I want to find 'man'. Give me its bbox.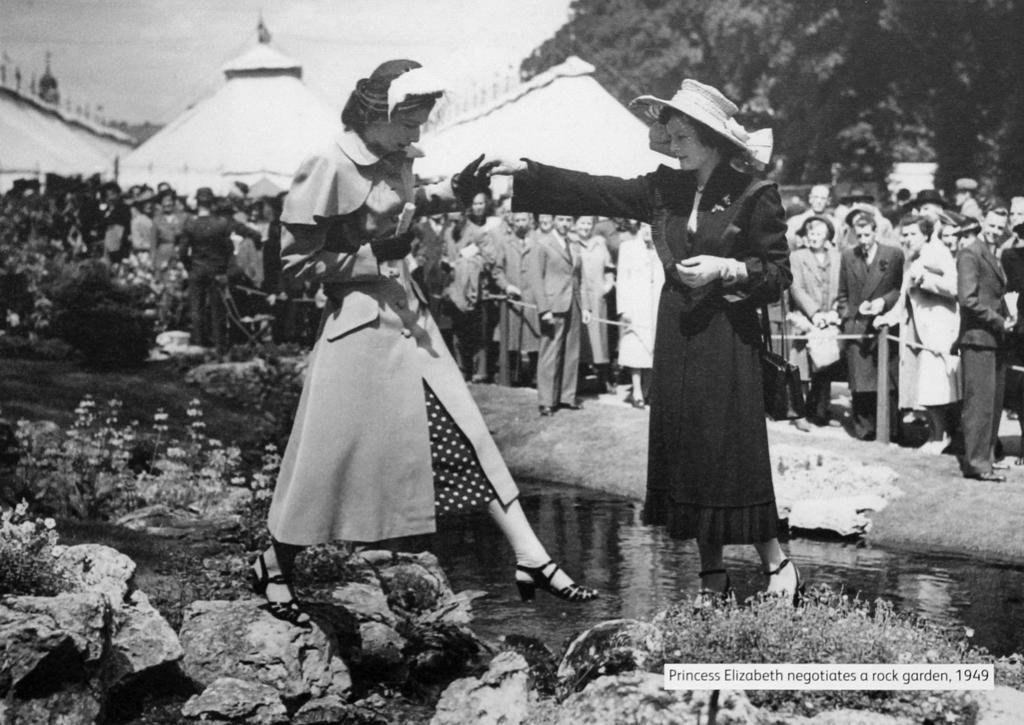
bbox(911, 191, 950, 222).
